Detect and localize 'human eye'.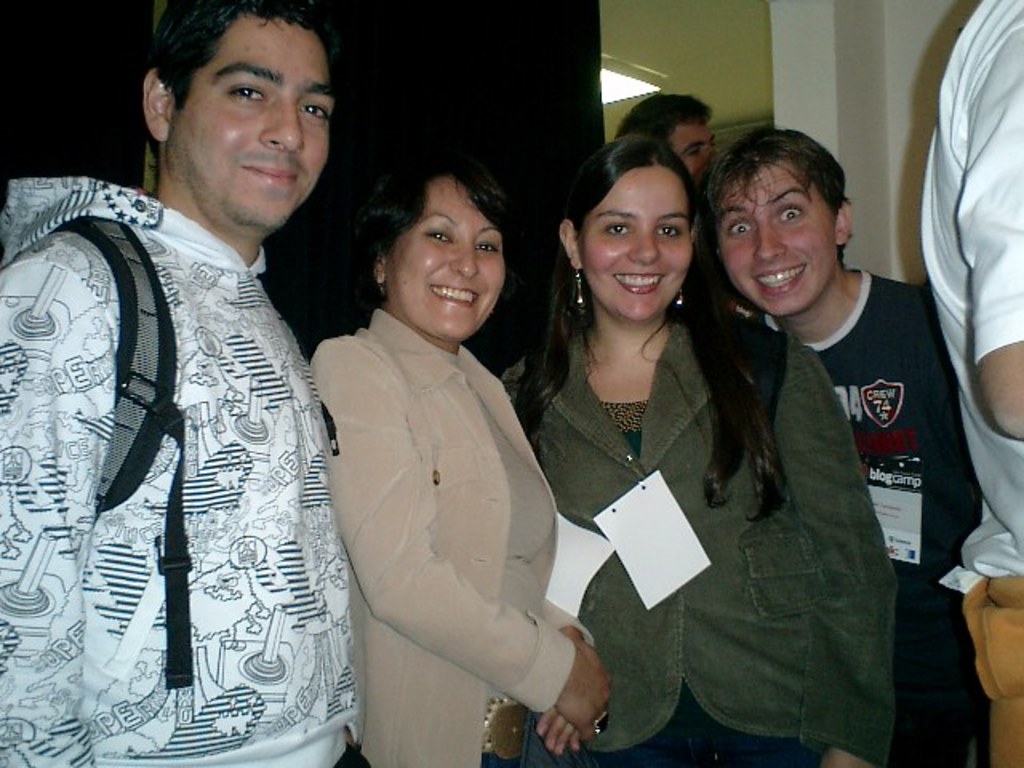
Localized at (left=472, top=238, right=498, bottom=258).
